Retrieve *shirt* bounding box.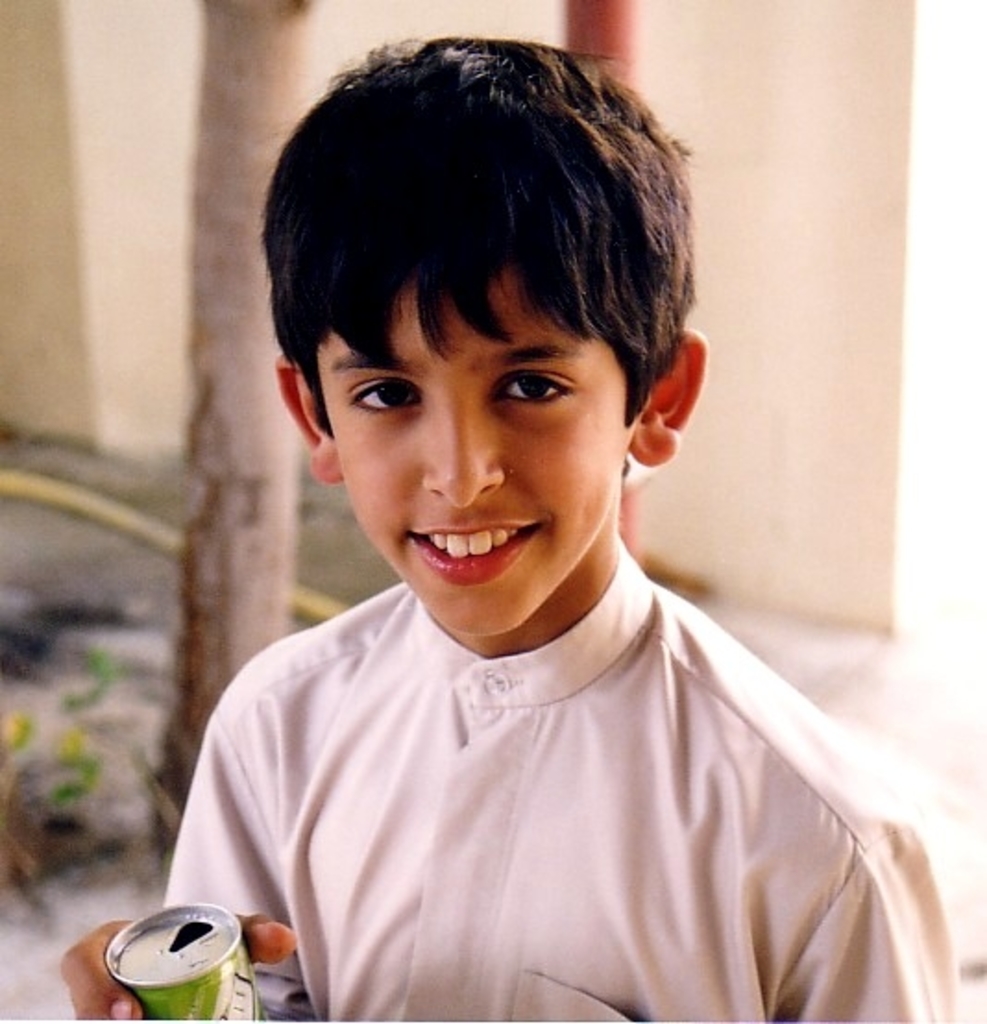
Bounding box: 161/532/965/1022.
